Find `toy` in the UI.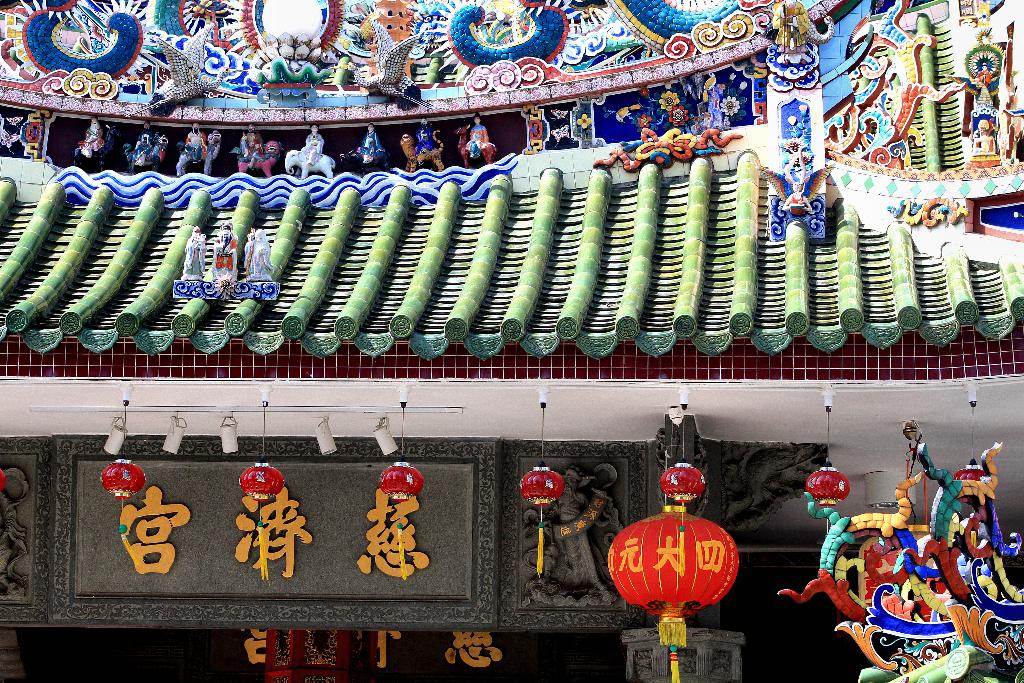
UI element at select_region(298, 124, 325, 166).
